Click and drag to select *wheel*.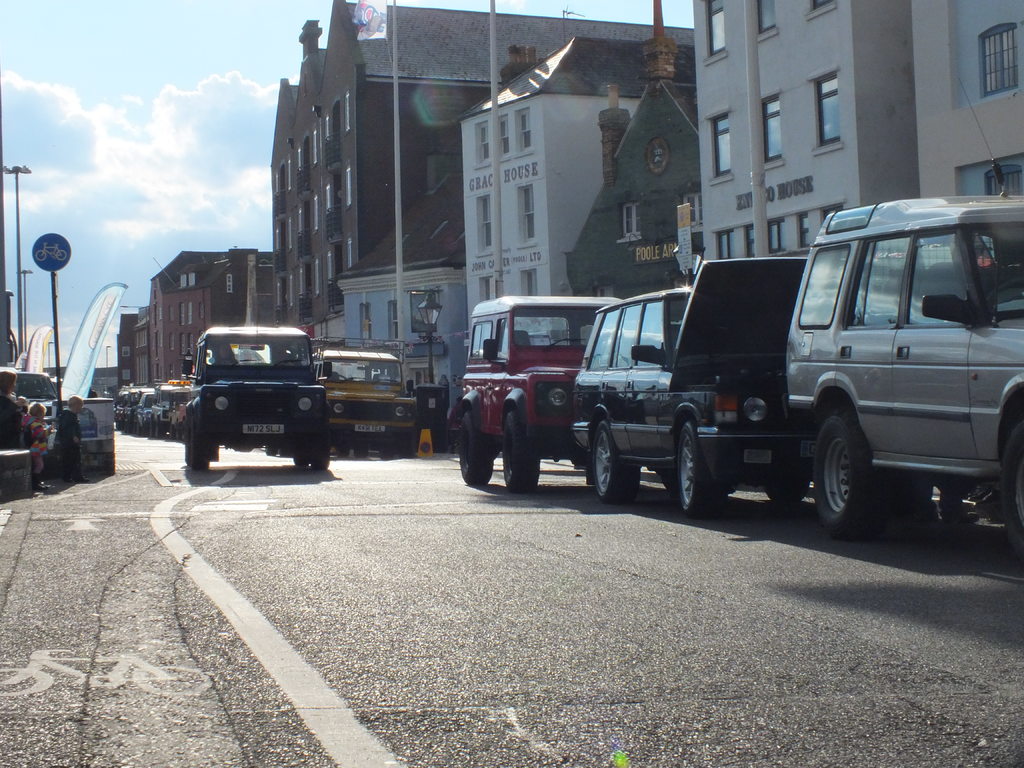
Selection: (1001, 417, 1023, 559).
